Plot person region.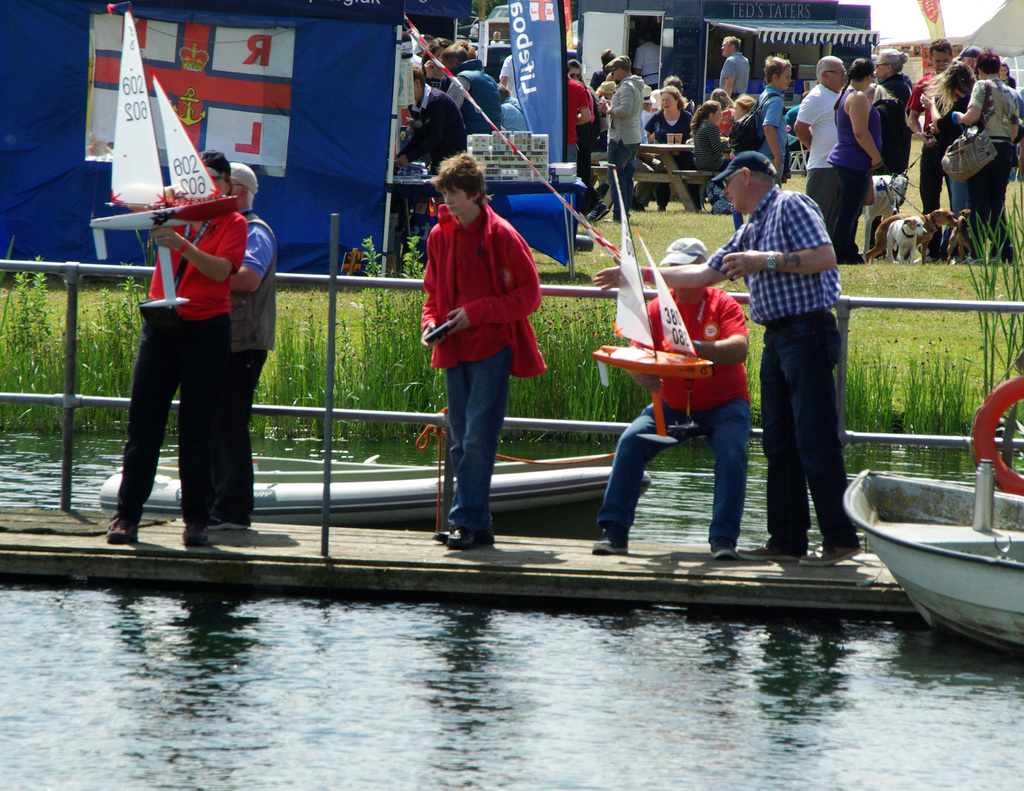
Plotted at (x1=501, y1=52, x2=520, y2=103).
